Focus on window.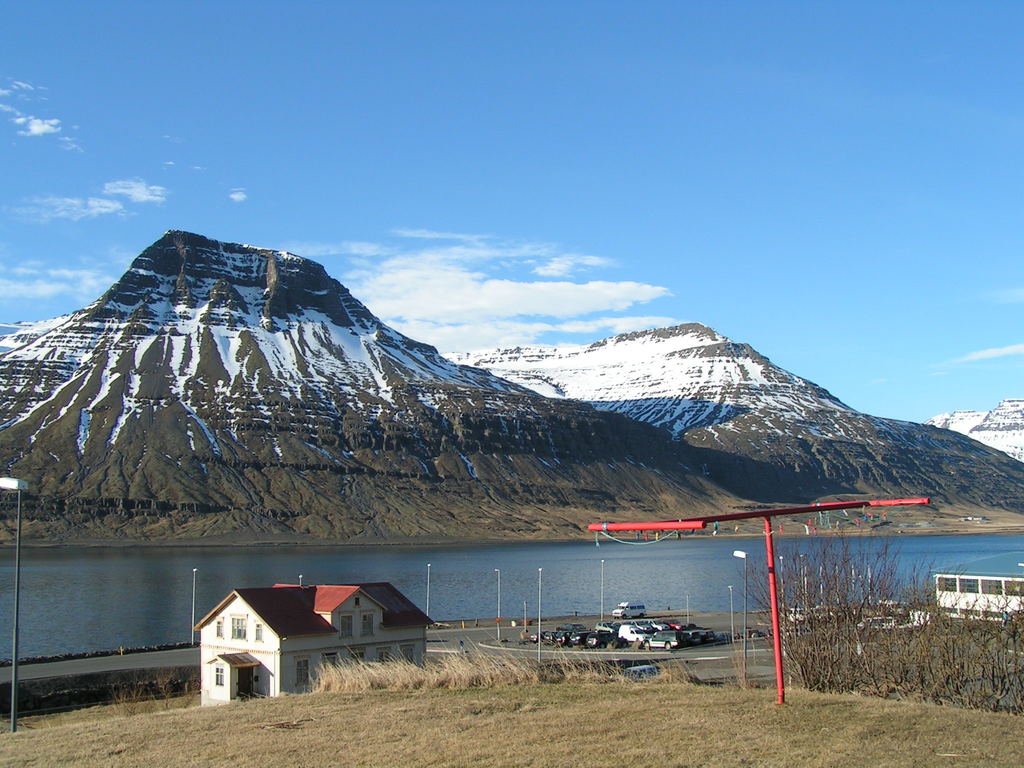
Focused at 320, 649, 338, 670.
